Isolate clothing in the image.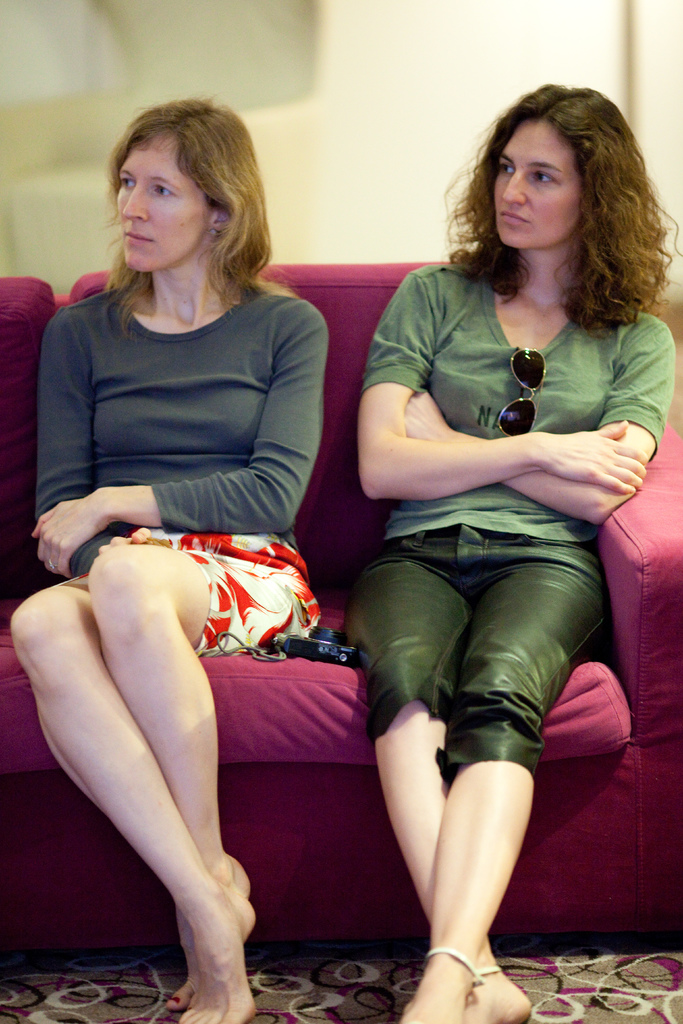
Isolated region: rect(19, 253, 337, 620).
